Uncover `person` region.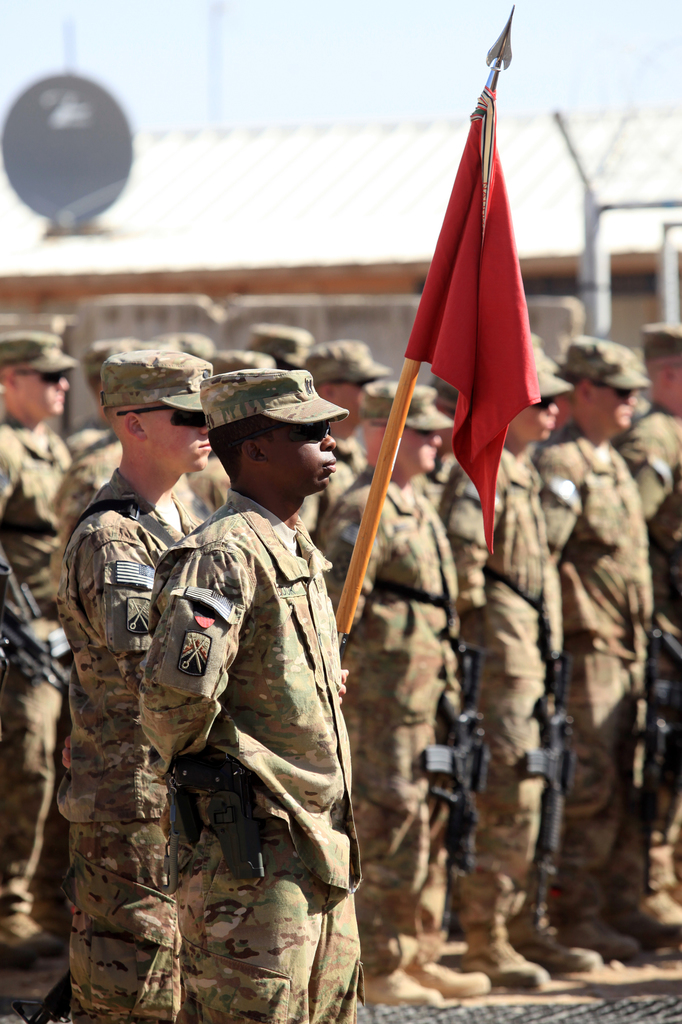
Uncovered: [425,334,618,995].
